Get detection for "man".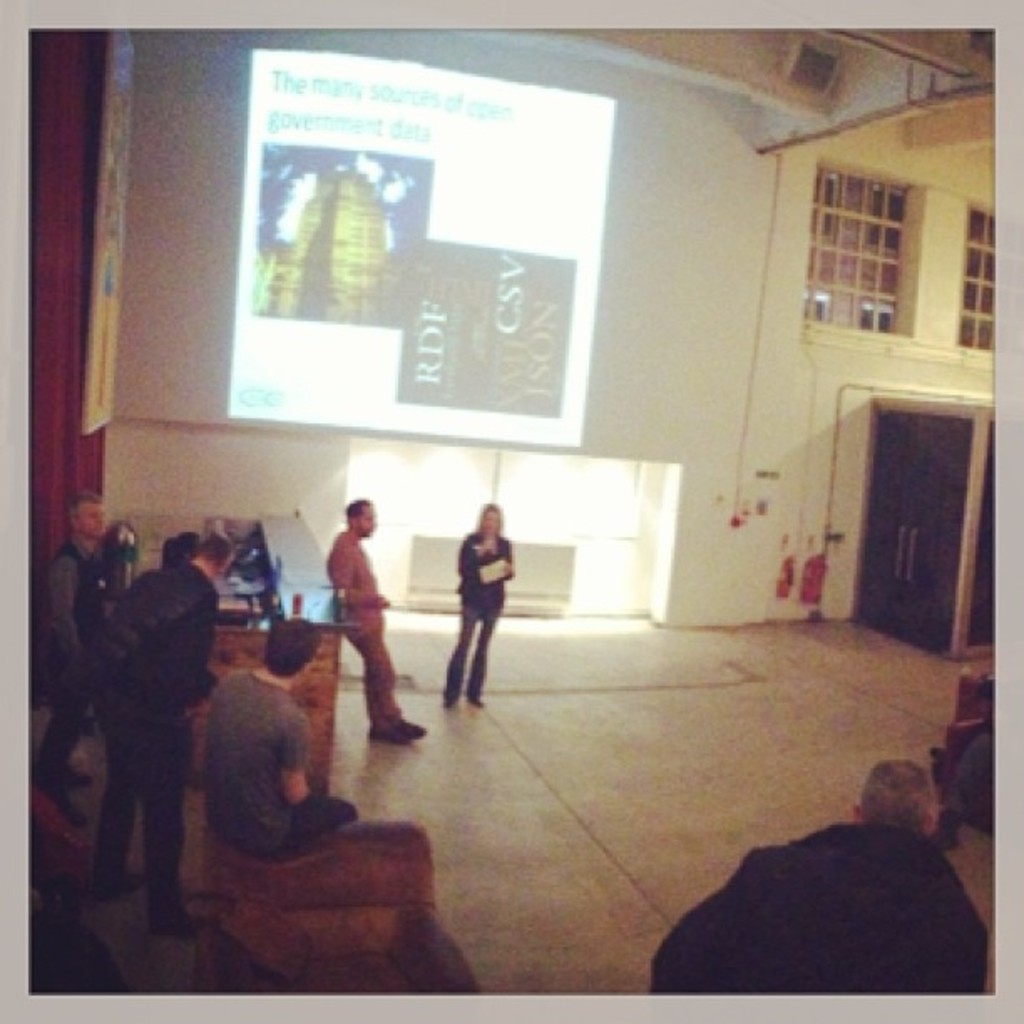
Detection: rect(651, 761, 986, 997).
